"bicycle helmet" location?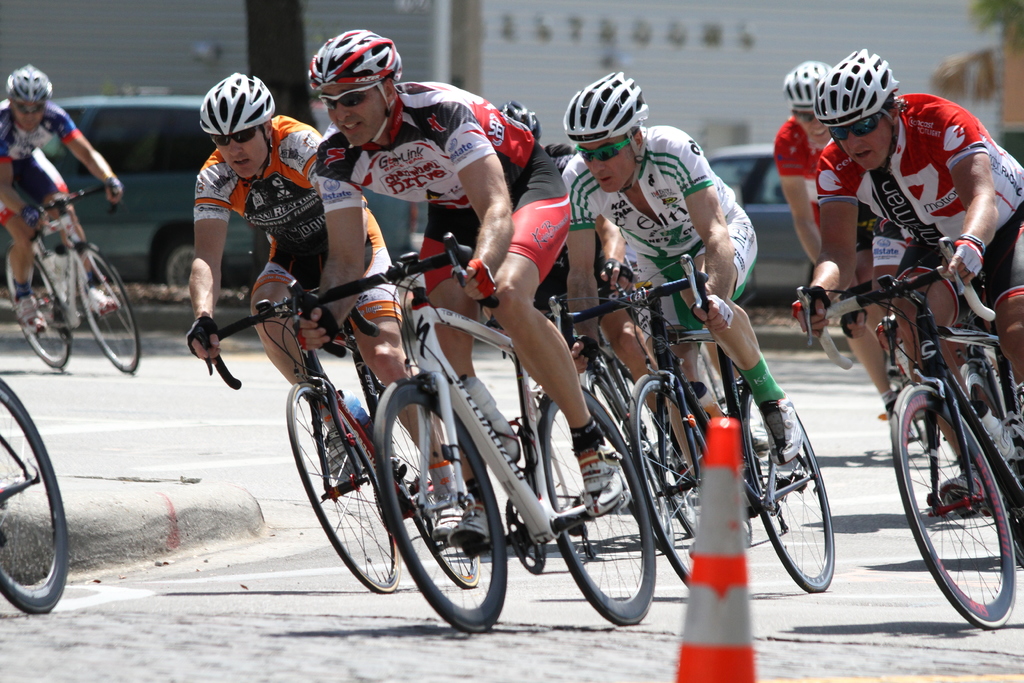
<bbox>195, 80, 274, 130</bbox>
